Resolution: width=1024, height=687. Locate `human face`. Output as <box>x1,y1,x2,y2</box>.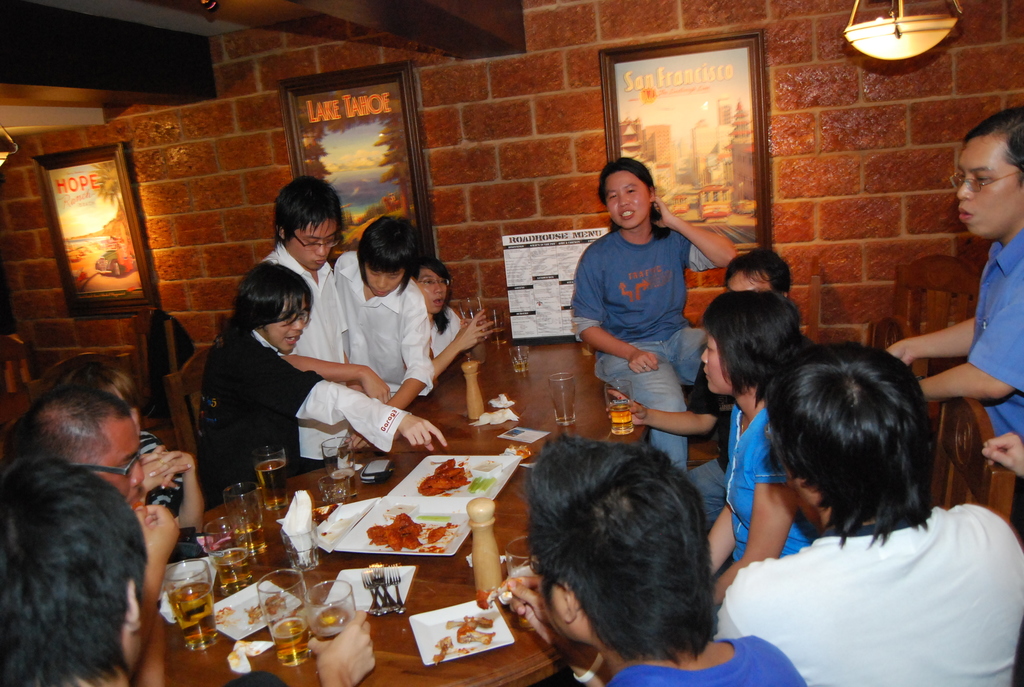
<box>955,134,1022,237</box>.
